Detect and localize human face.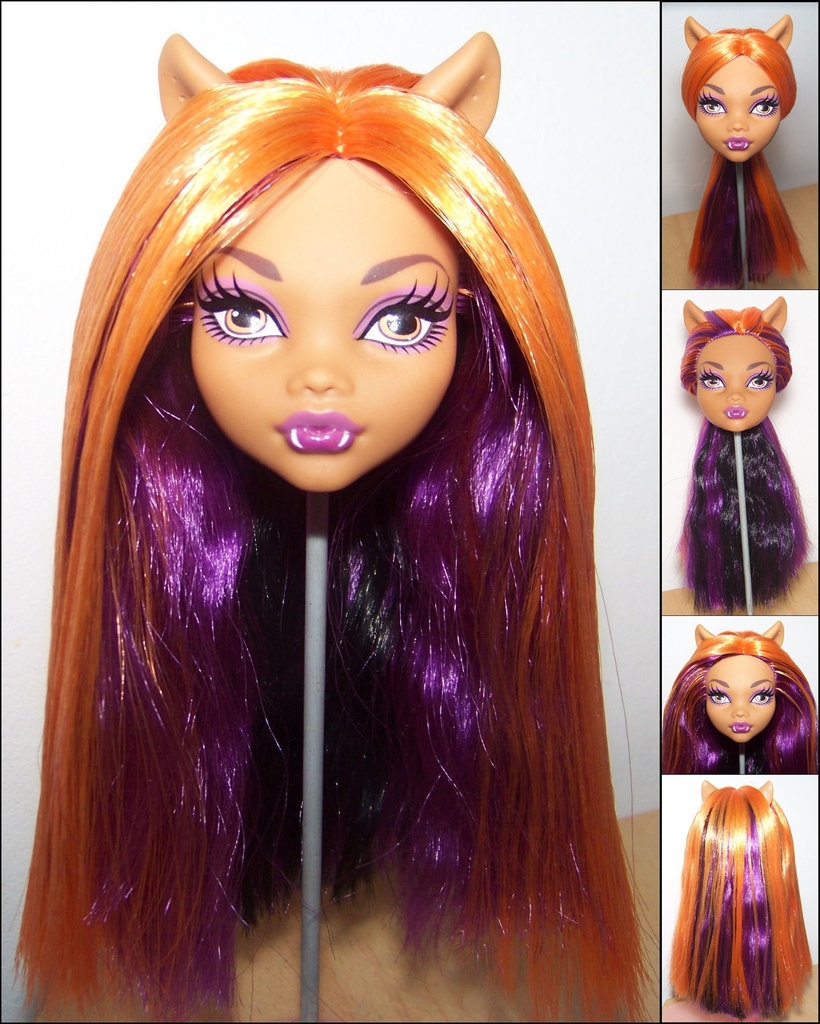
Localized at [705,652,773,746].
